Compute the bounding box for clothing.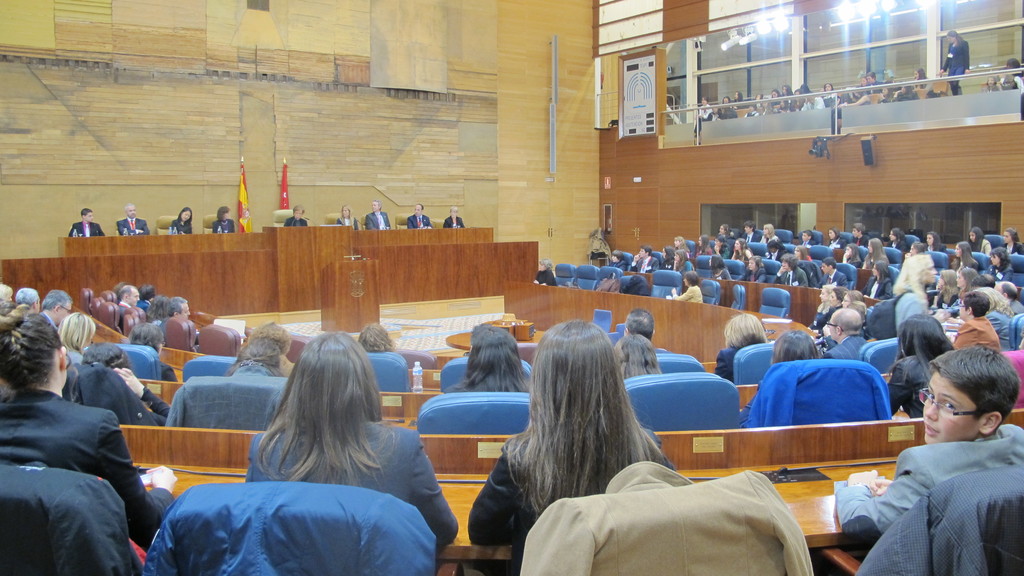
756,364,888,429.
